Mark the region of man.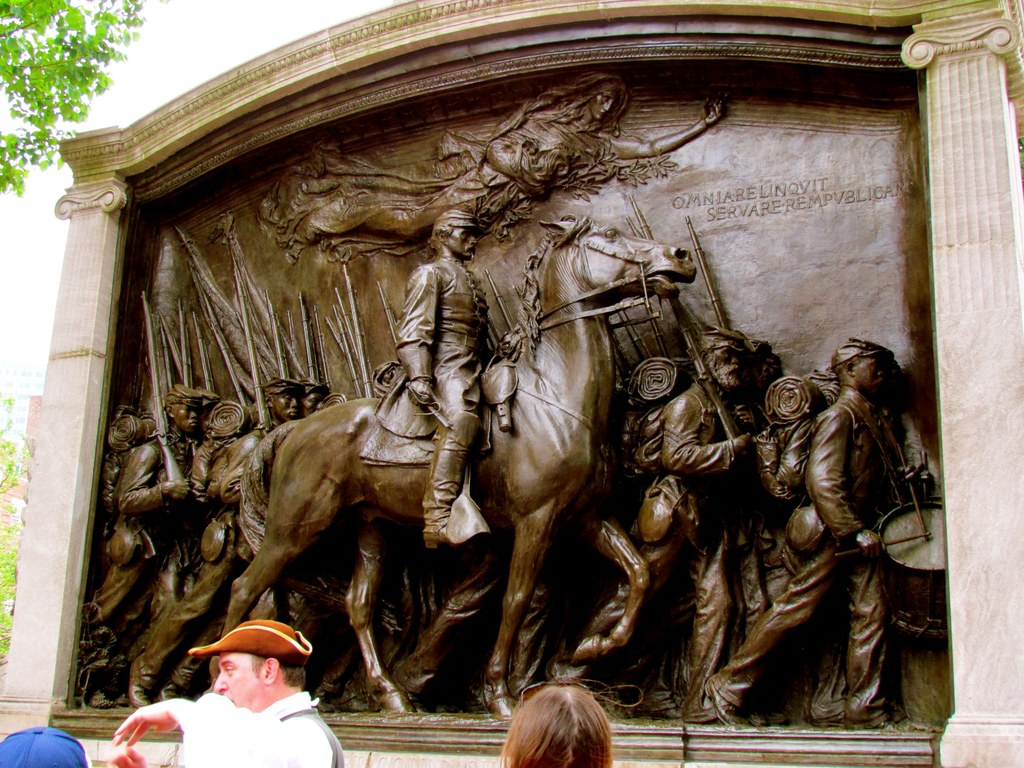
Region: detection(701, 333, 920, 733).
